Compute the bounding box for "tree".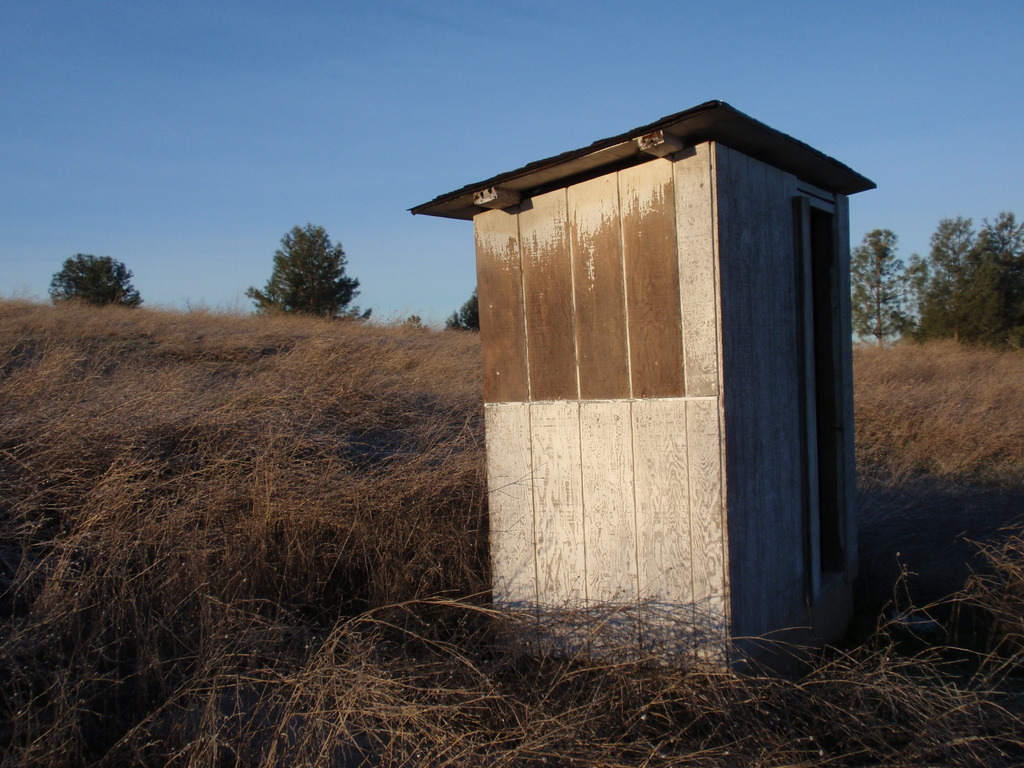
48, 255, 141, 310.
